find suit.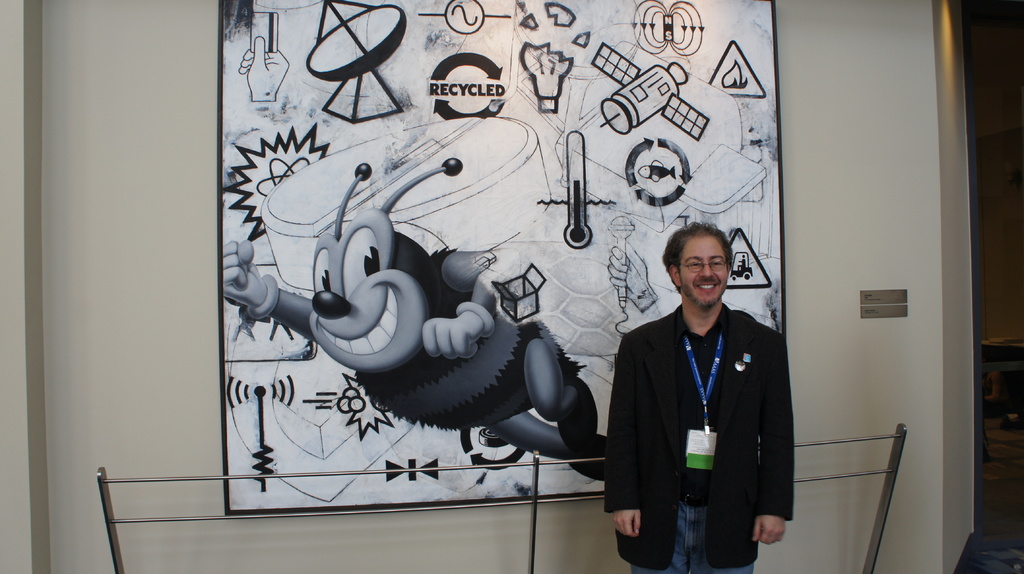
Rect(602, 259, 801, 562).
